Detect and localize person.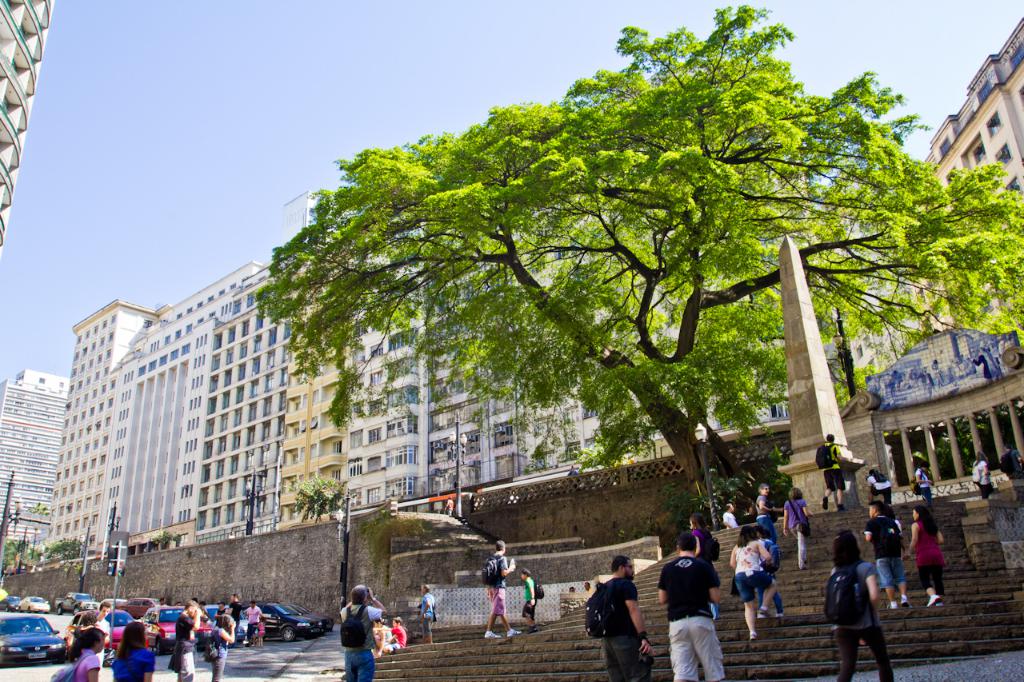
Localized at [519,569,536,628].
